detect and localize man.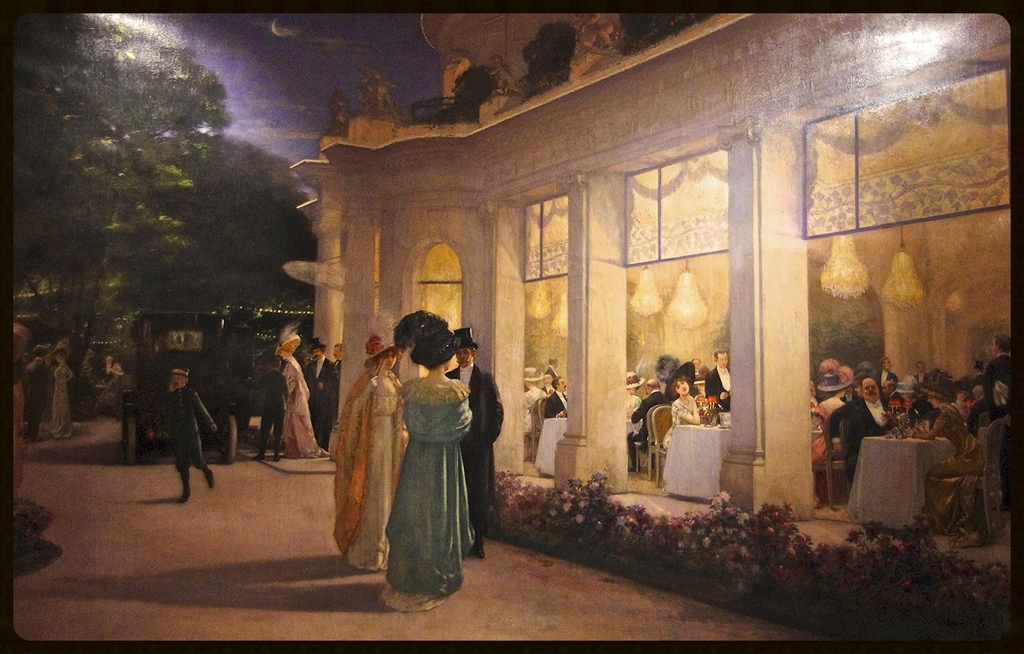
Localized at rect(828, 369, 906, 480).
